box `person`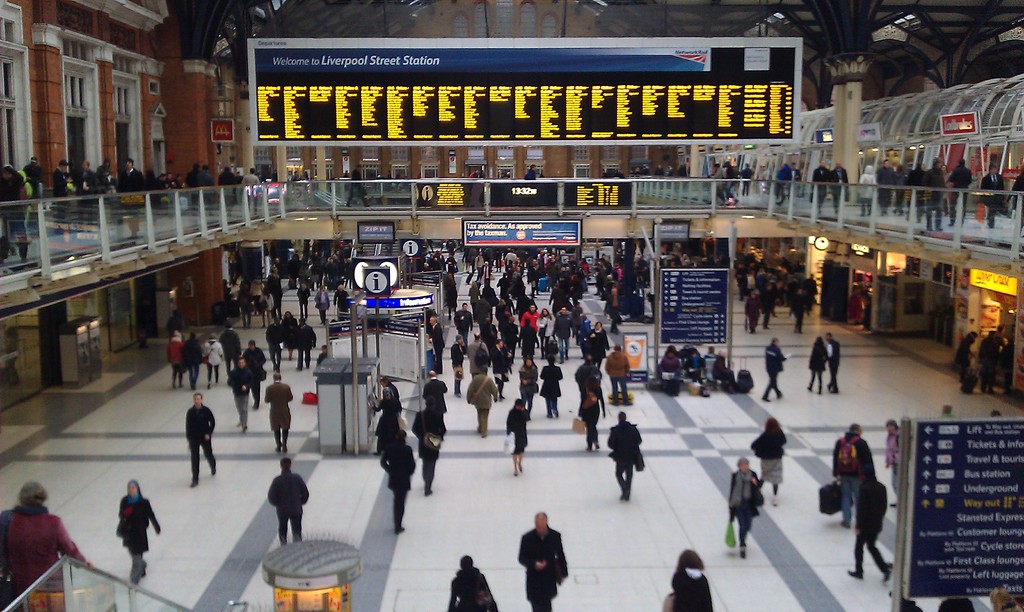
bbox(298, 286, 310, 316)
